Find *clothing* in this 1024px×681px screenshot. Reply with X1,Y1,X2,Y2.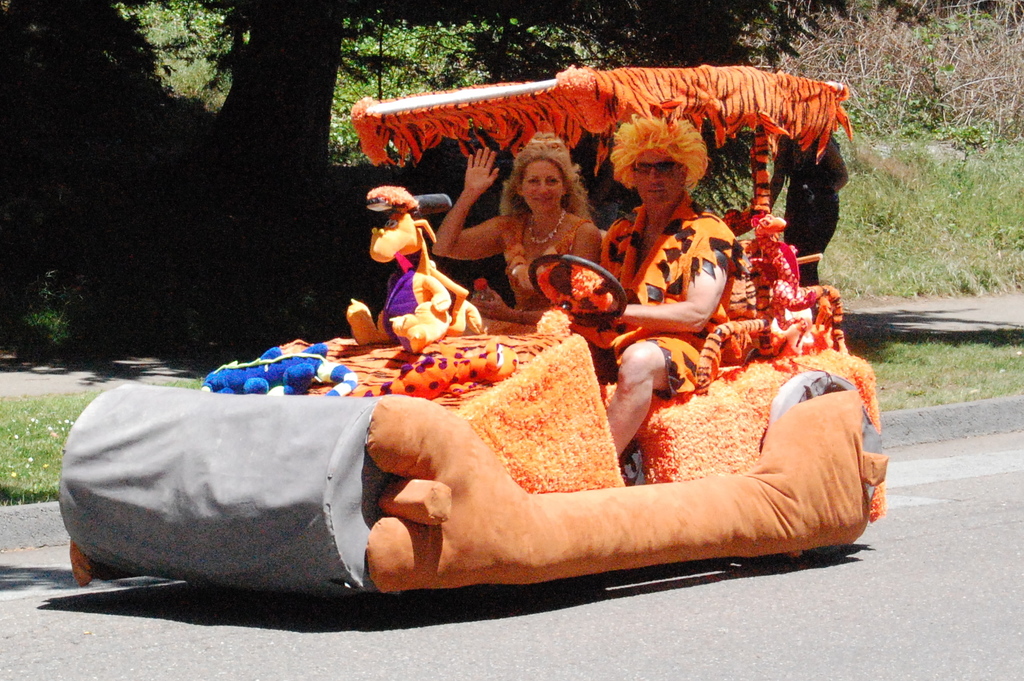
762,123,839,293.
